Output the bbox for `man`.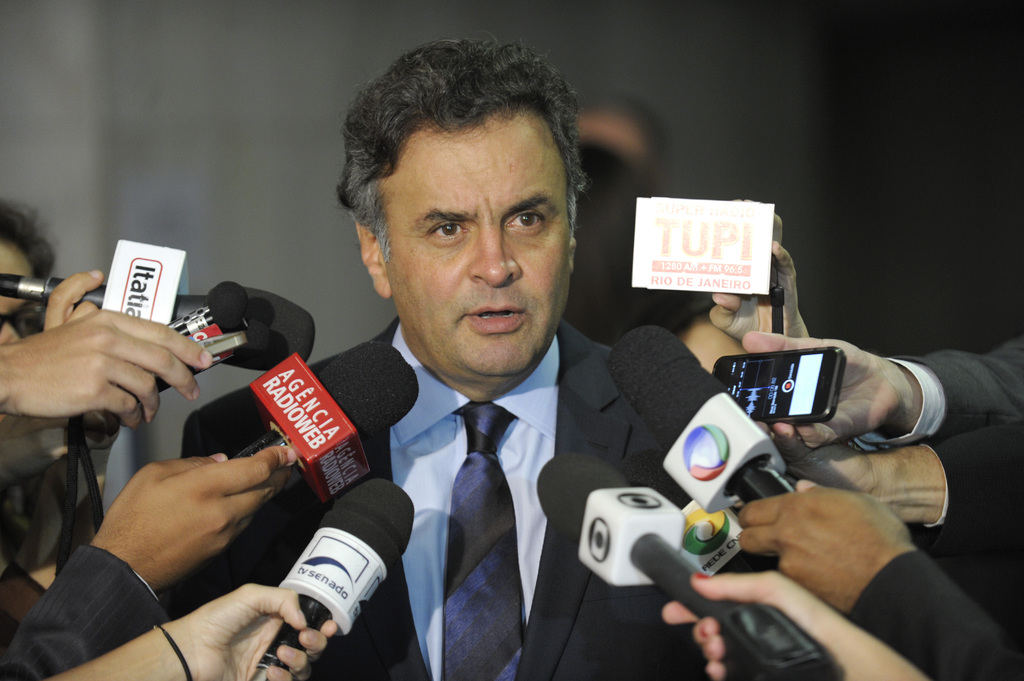
Rect(173, 38, 734, 680).
